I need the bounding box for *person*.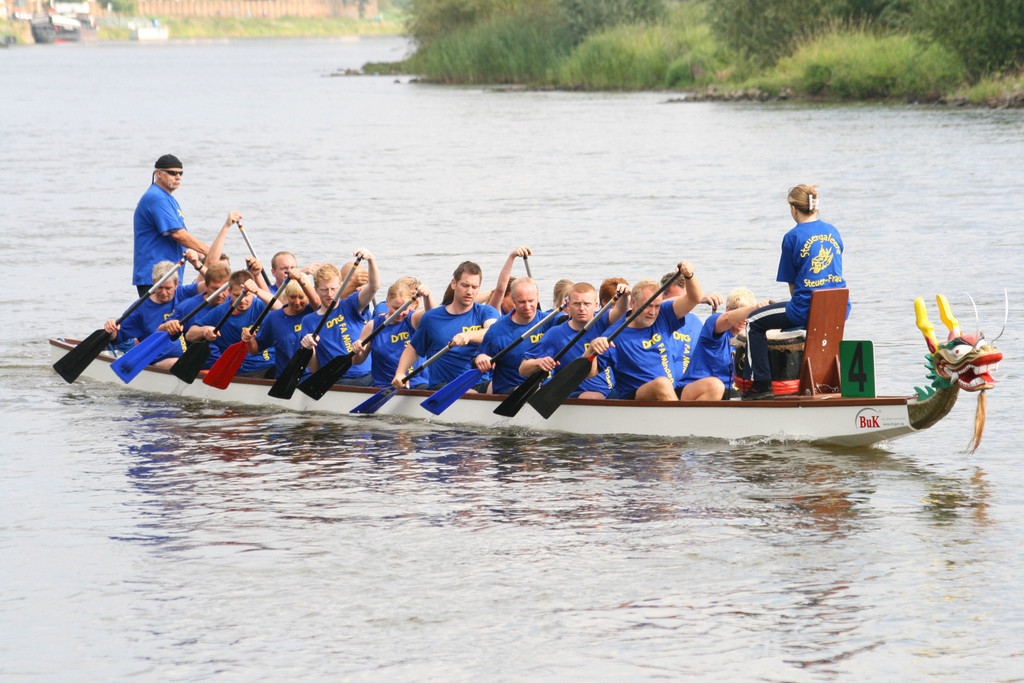
Here it is: box(741, 181, 856, 400).
